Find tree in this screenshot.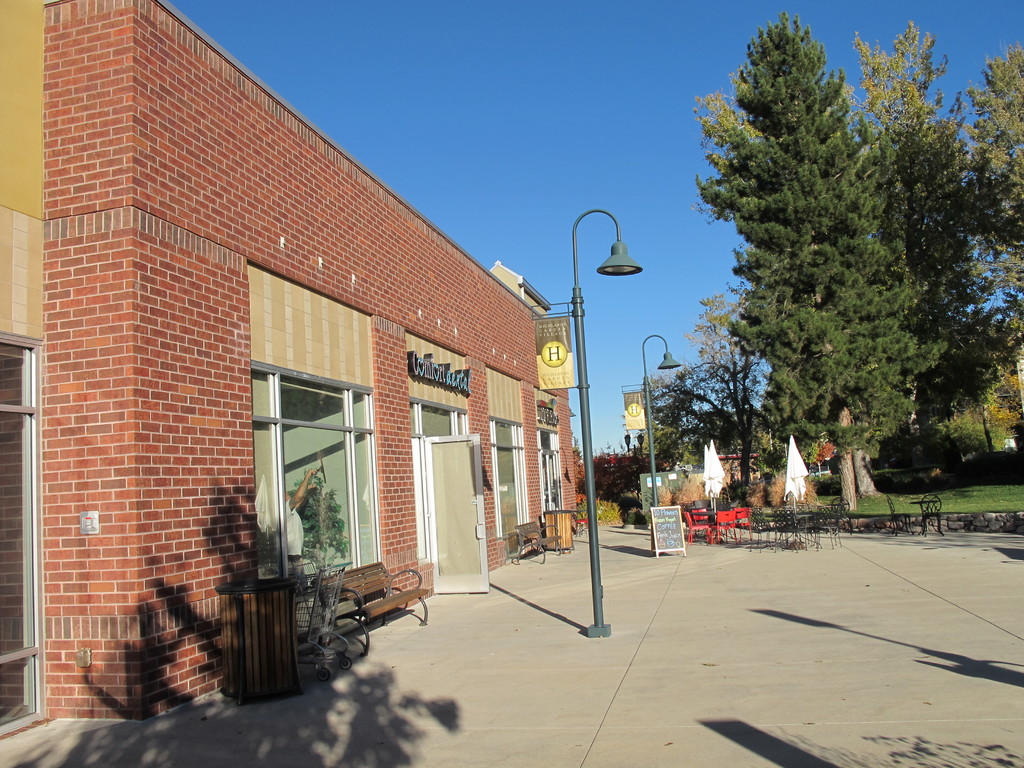
The bounding box for tree is (left=929, top=301, right=1015, bottom=463).
